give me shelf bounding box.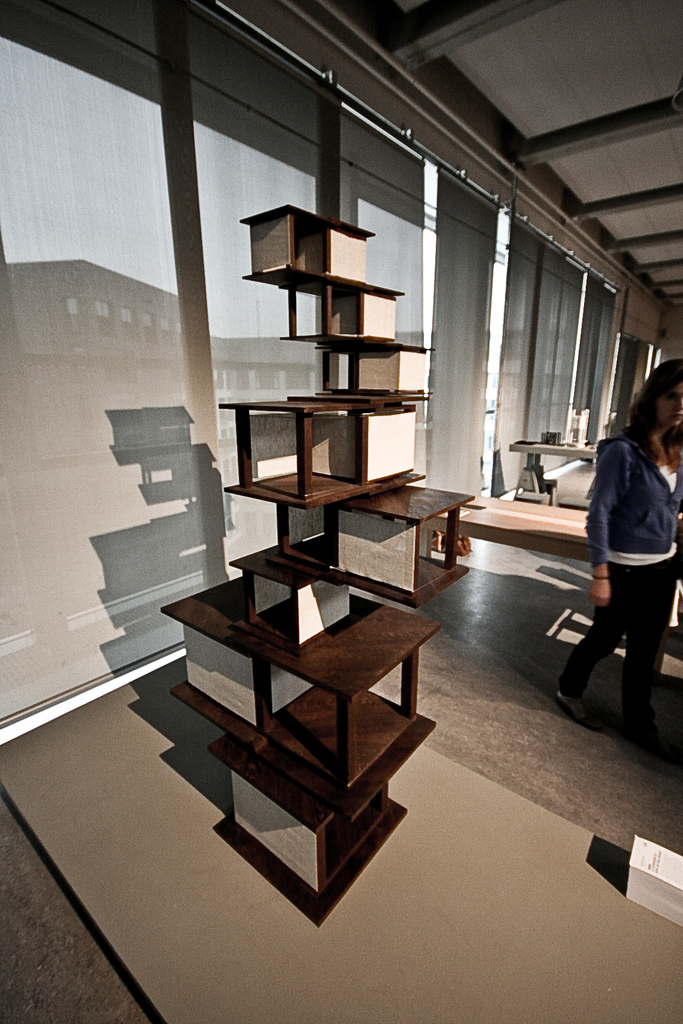
300, 208, 418, 302.
